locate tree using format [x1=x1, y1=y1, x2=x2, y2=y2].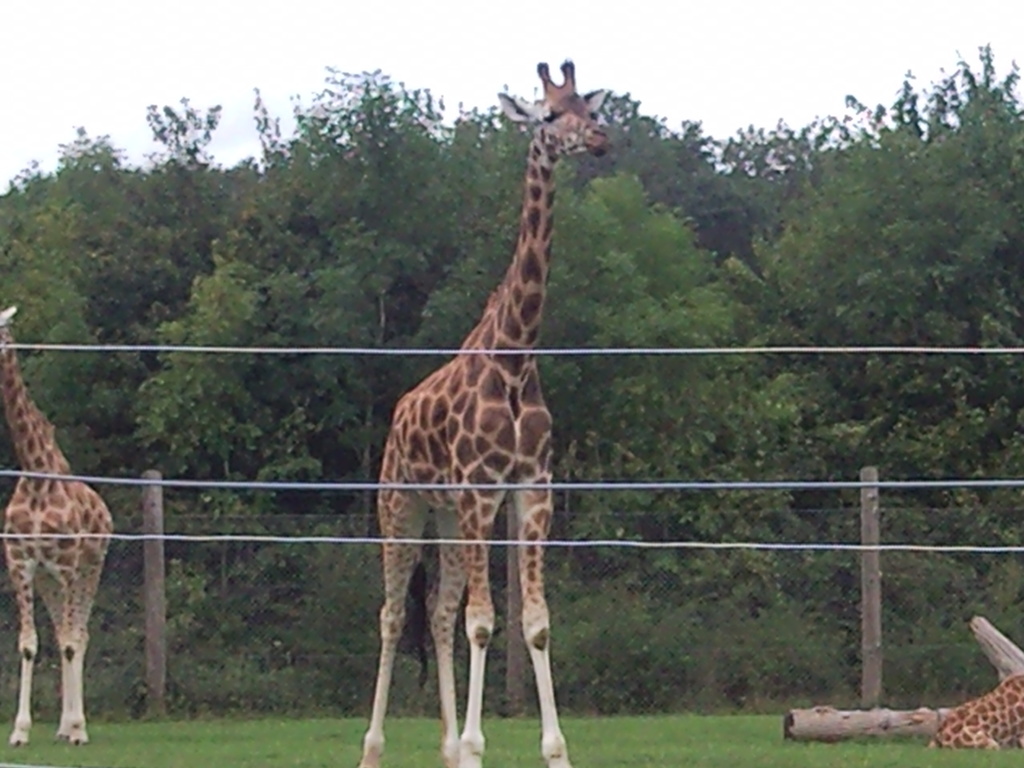
[x1=154, y1=216, x2=391, y2=523].
